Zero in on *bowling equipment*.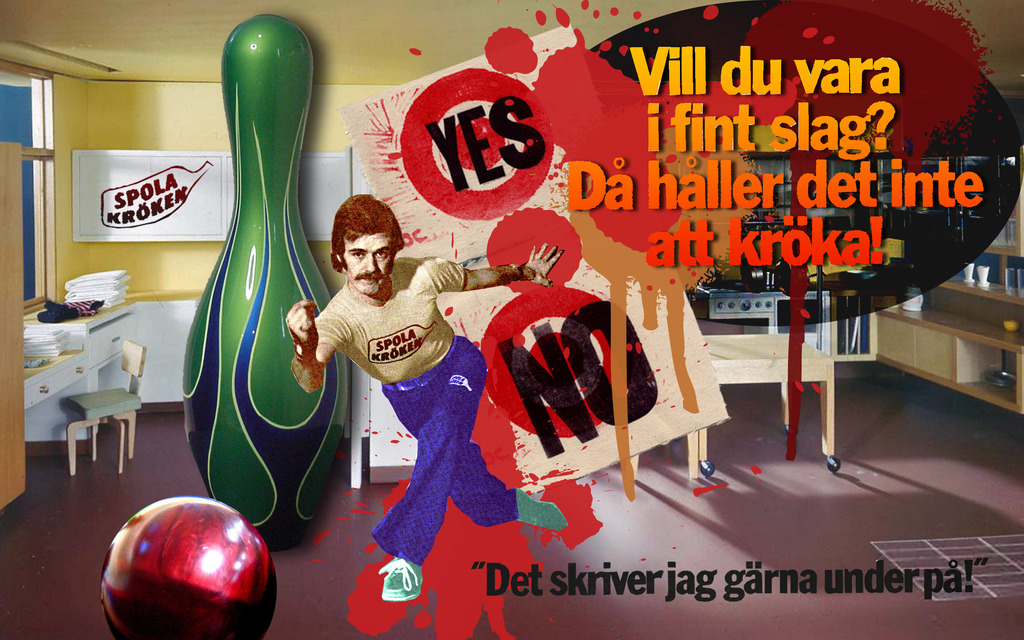
Zeroed in: BBox(182, 14, 351, 554).
